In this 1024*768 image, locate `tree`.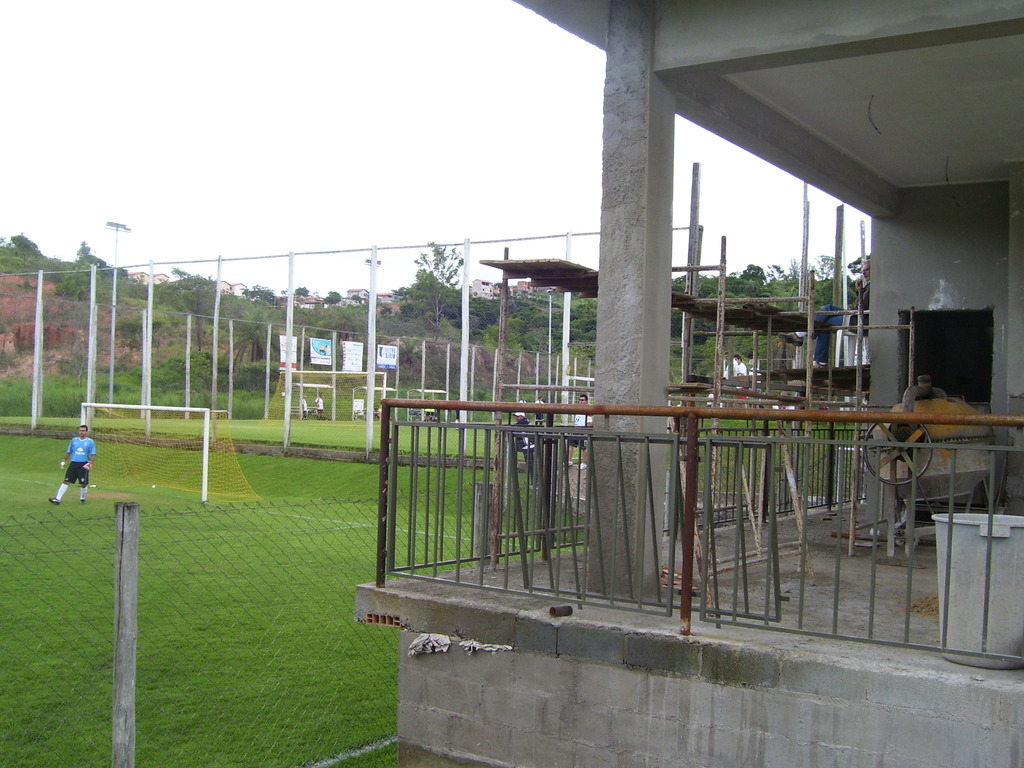
Bounding box: 390, 284, 415, 305.
